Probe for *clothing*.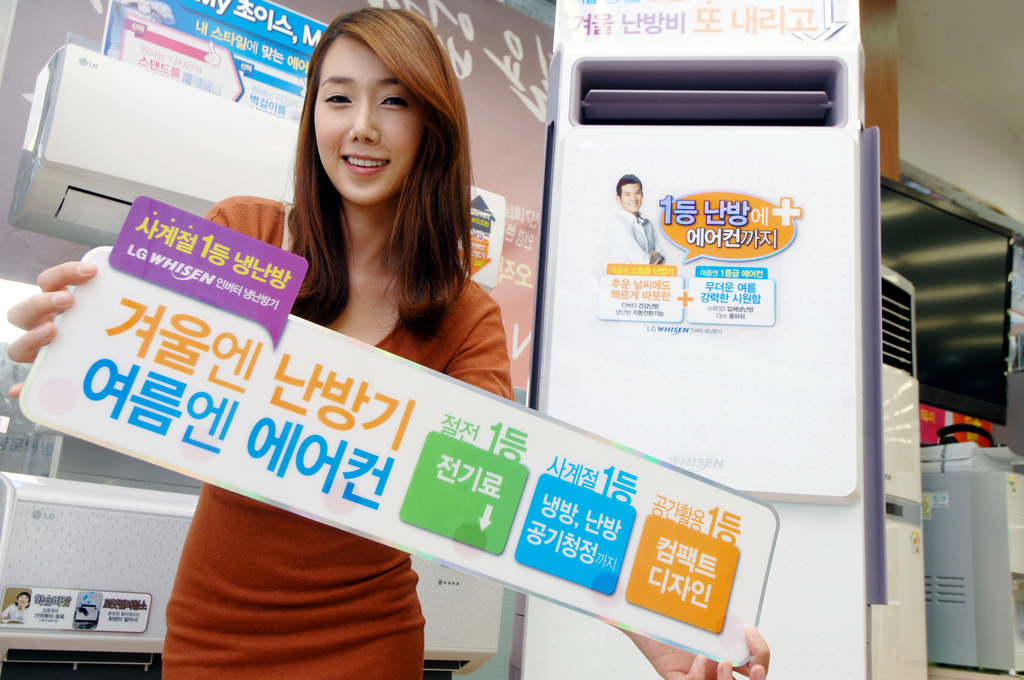
Probe result: select_region(401, 432, 527, 538).
